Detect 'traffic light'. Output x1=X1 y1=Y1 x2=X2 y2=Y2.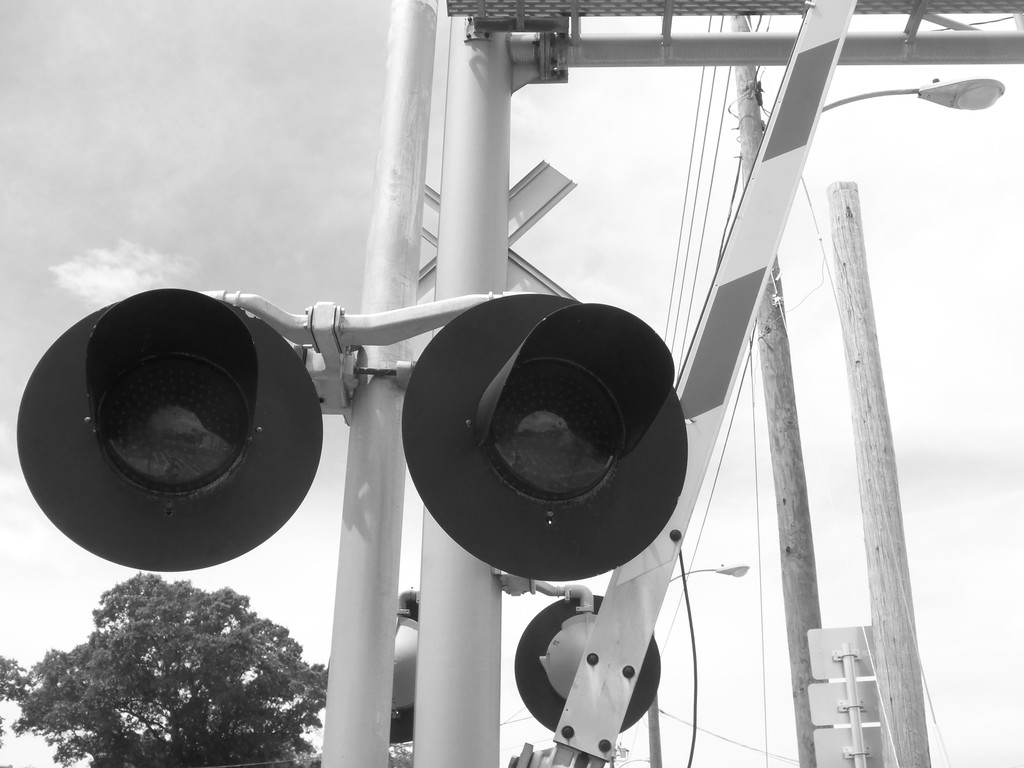
x1=514 y1=595 x2=662 y2=735.
